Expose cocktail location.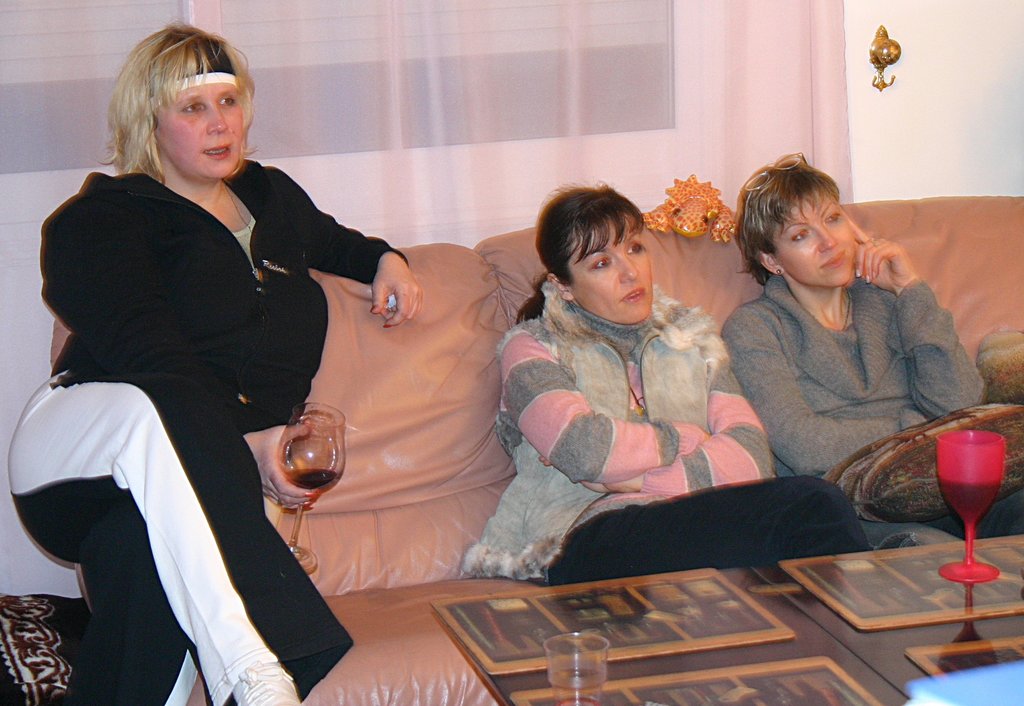
Exposed at [274,406,346,580].
